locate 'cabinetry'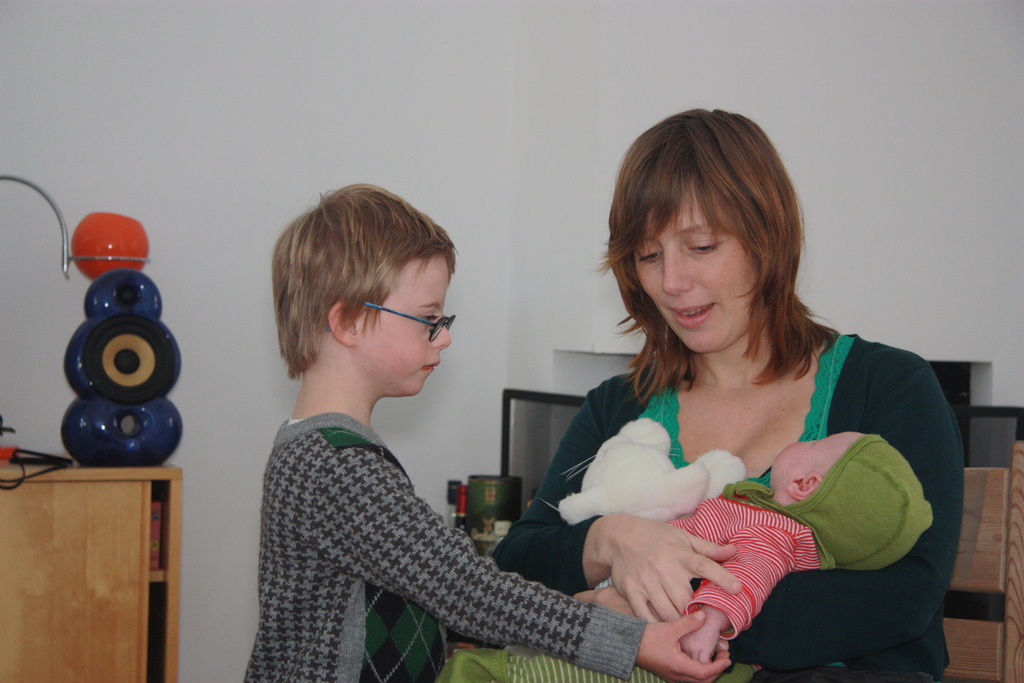
(0,401,223,676)
